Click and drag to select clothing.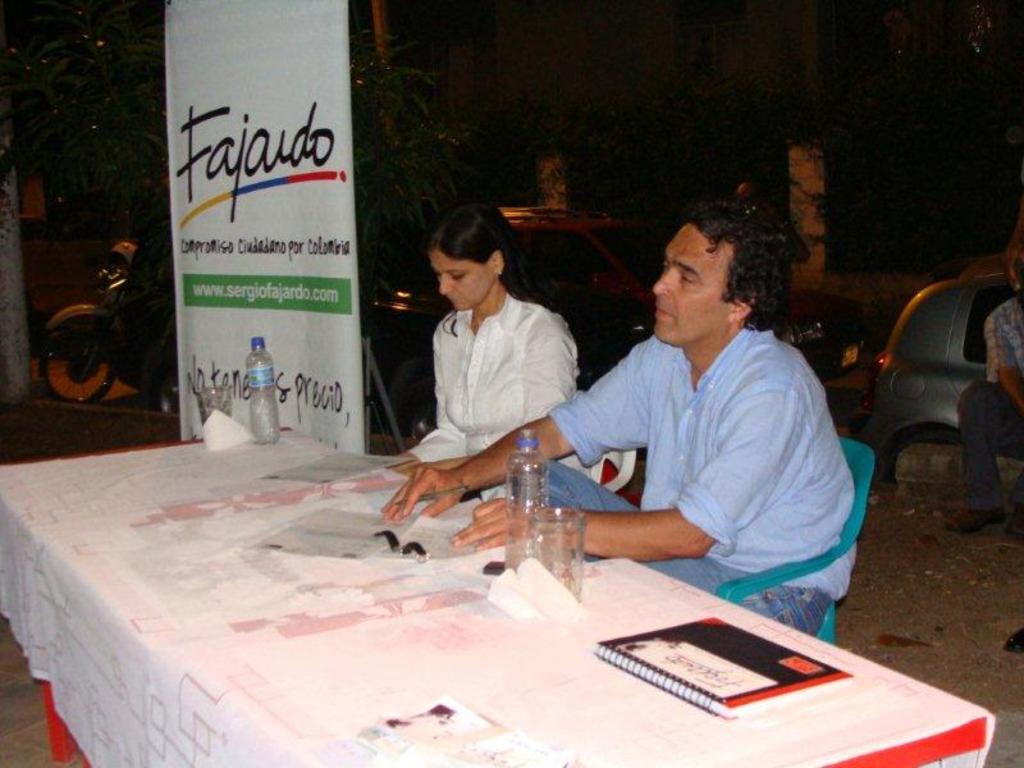
Selection: [404,296,585,504].
